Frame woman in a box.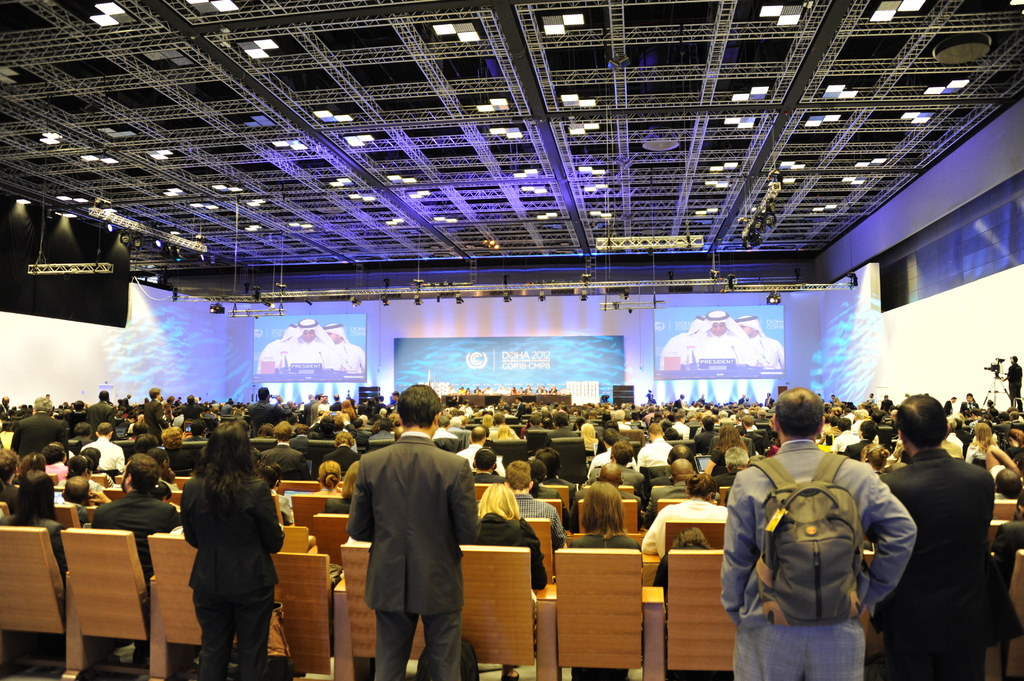
bbox(0, 471, 68, 575).
